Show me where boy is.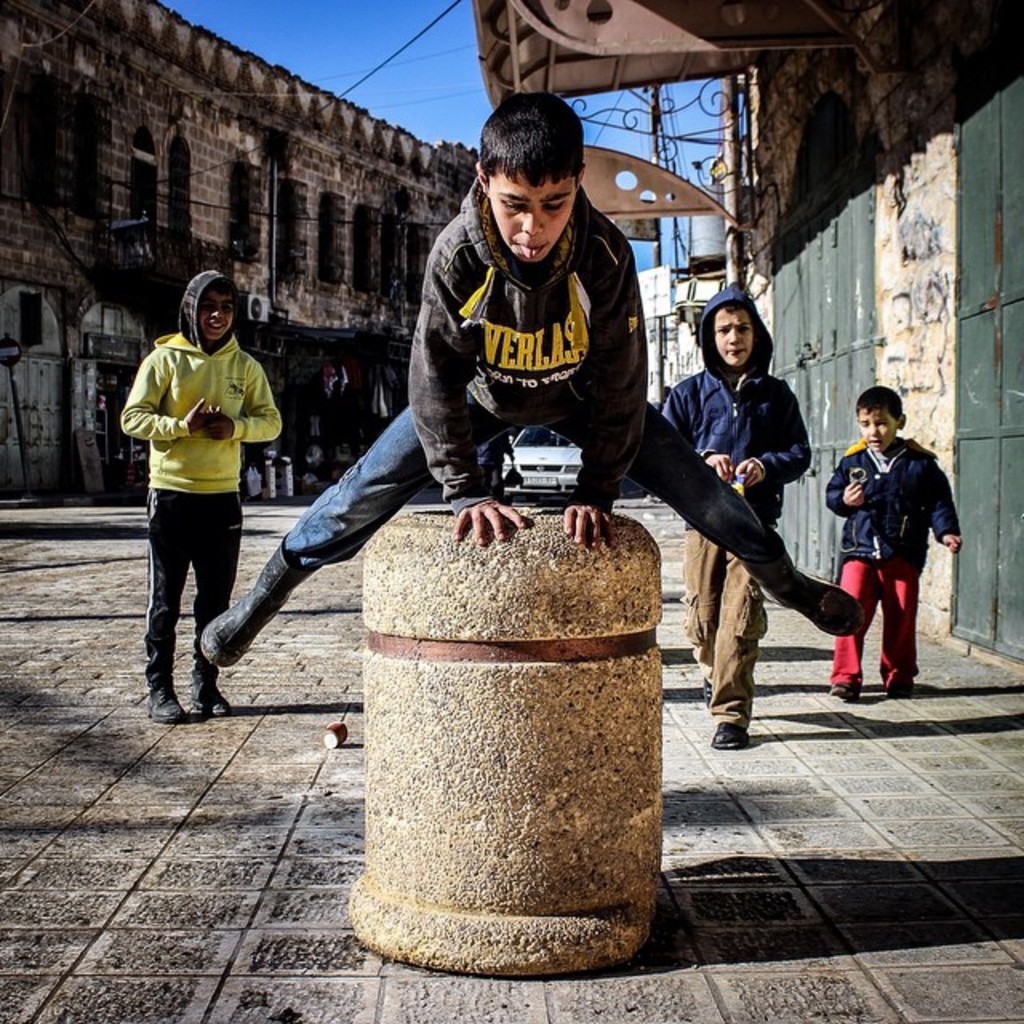
boy is at box(203, 91, 862, 667).
